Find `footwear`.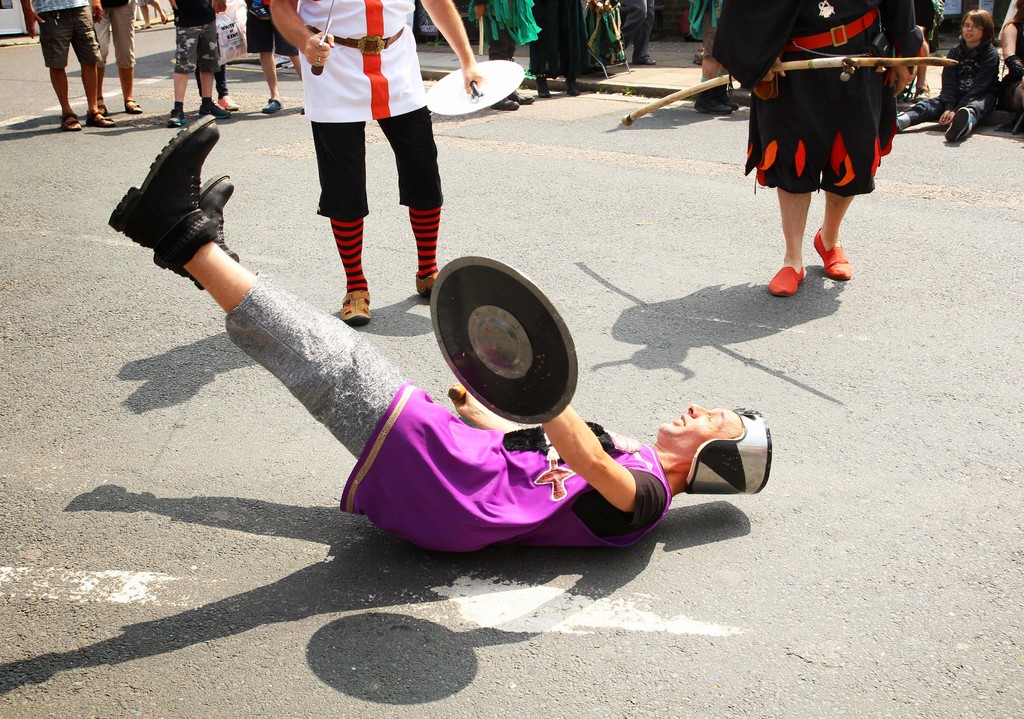
bbox(168, 107, 188, 128).
